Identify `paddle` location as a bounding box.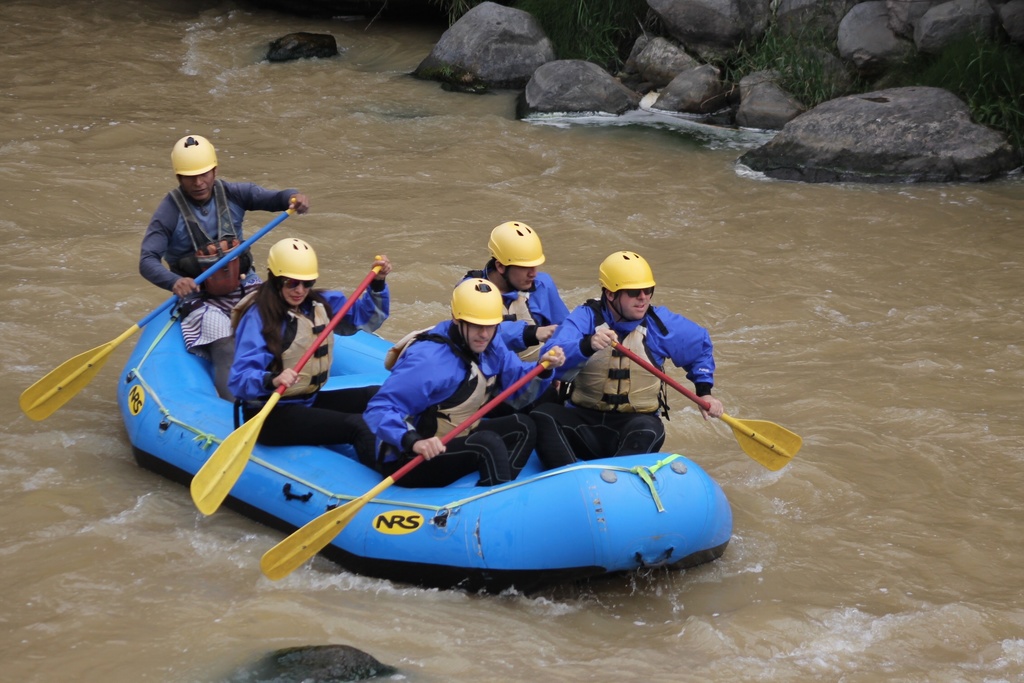
left=188, top=252, right=381, bottom=520.
